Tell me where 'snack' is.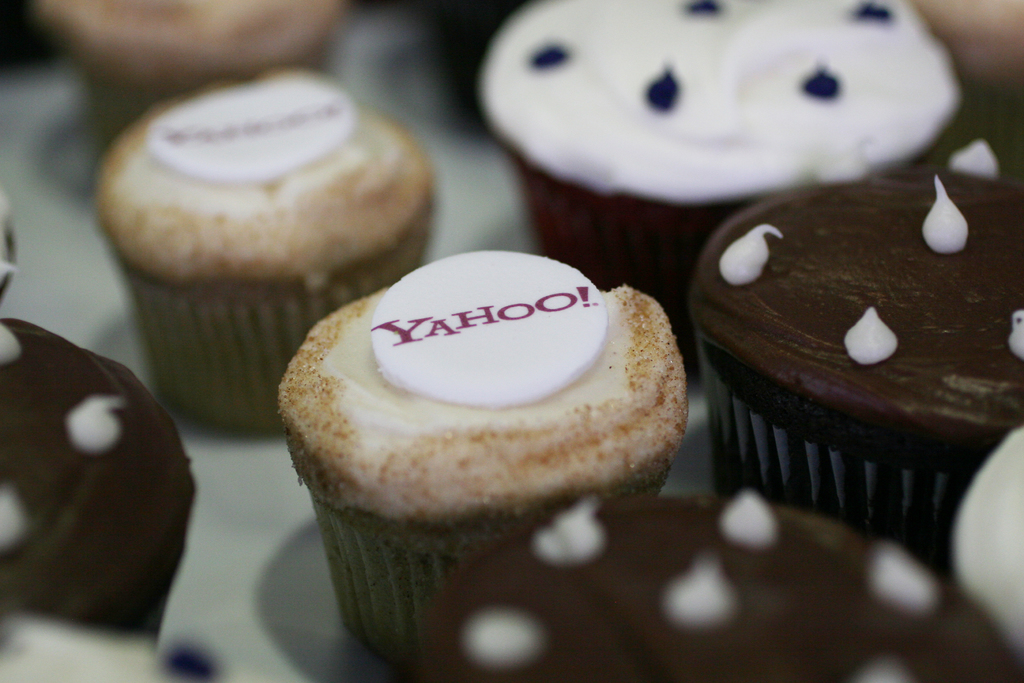
'snack' is at [0, 315, 195, 643].
